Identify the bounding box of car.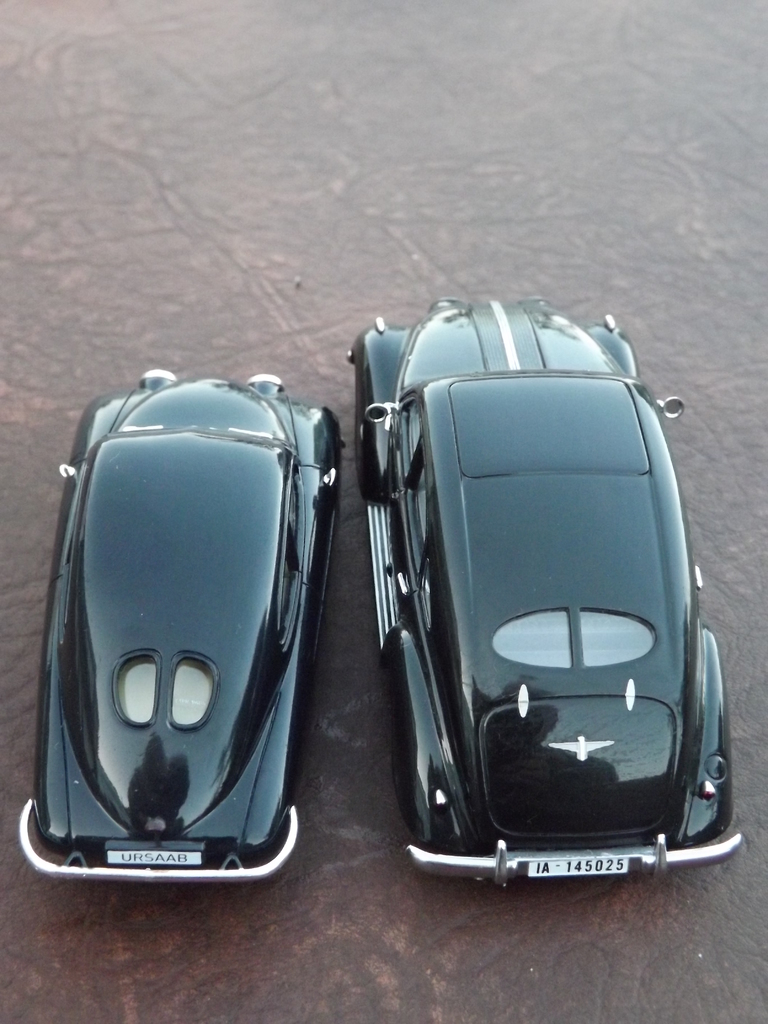
bbox=[13, 369, 348, 888].
